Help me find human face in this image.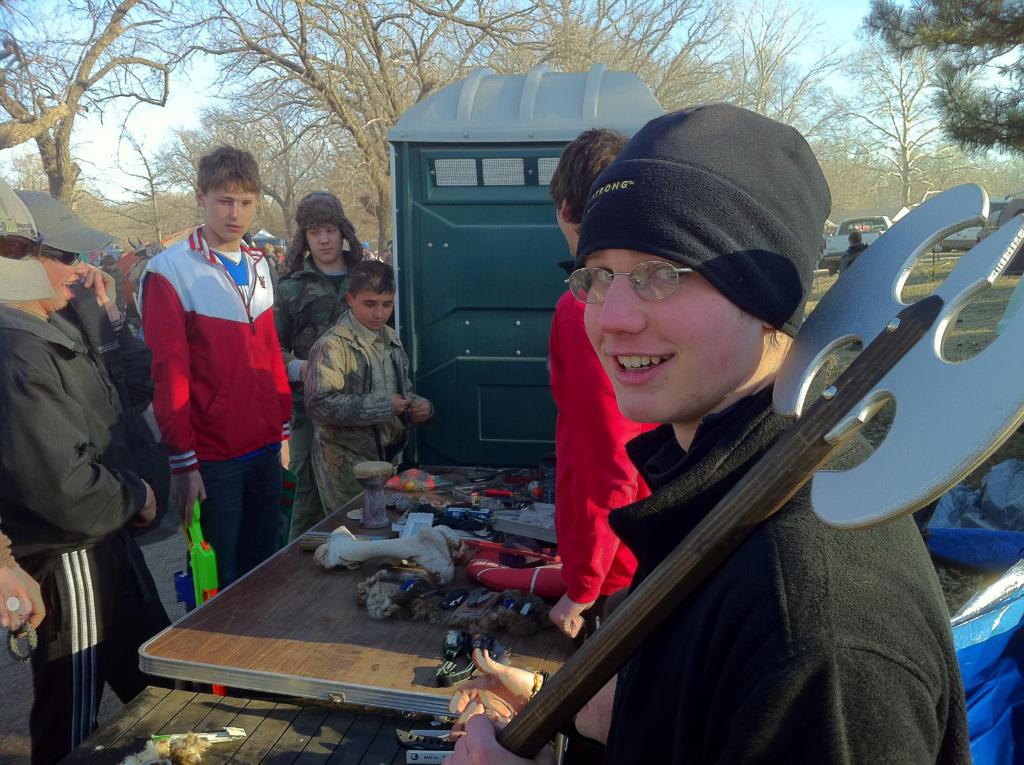
Found it: {"left": 558, "top": 208, "right": 579, "bottom": 258}.
